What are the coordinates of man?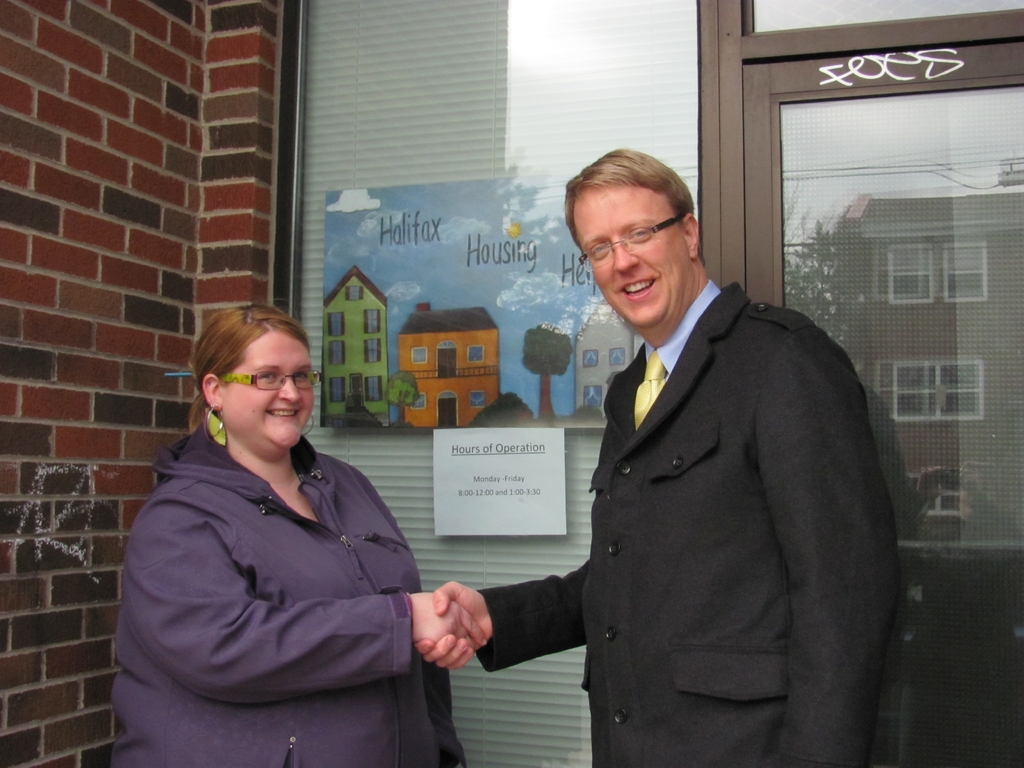
box=[413, 148, 897, 767].
